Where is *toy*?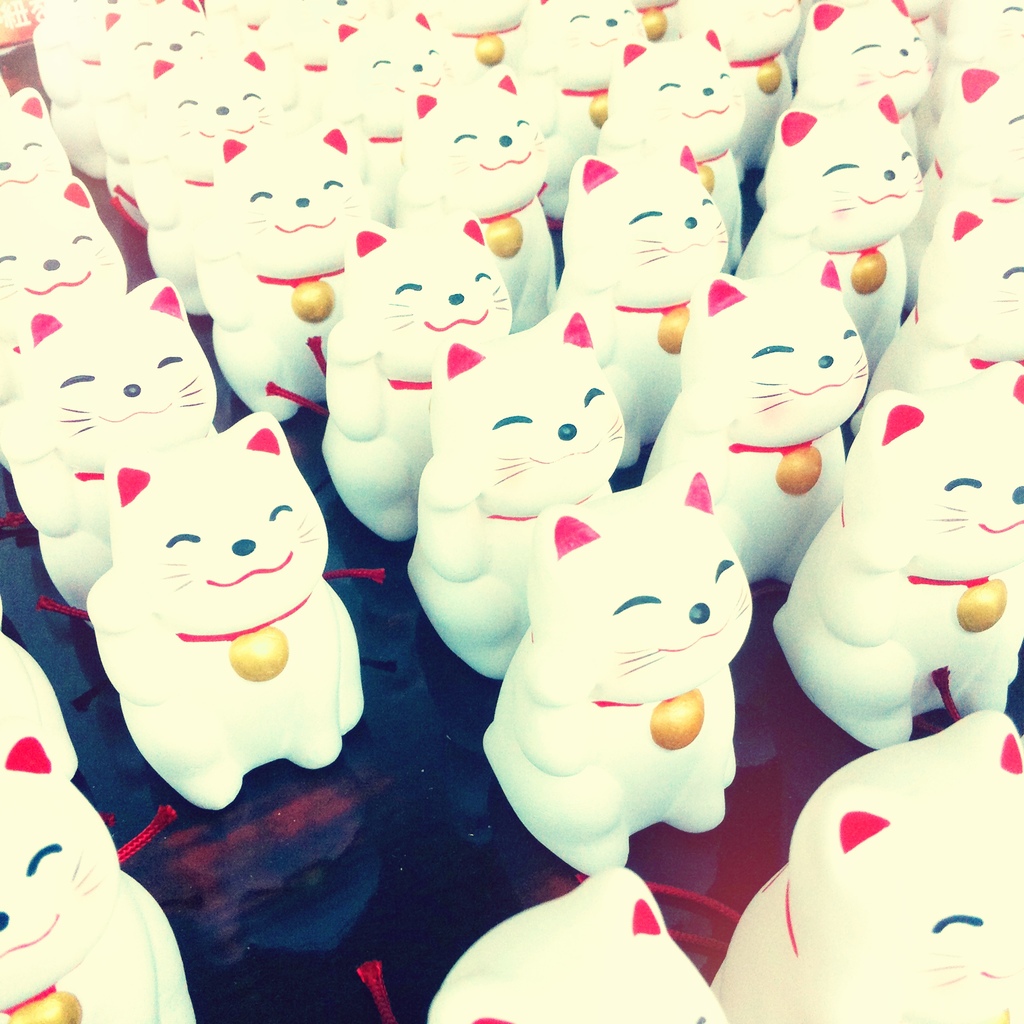
detection(515, 0, 648, 218).
